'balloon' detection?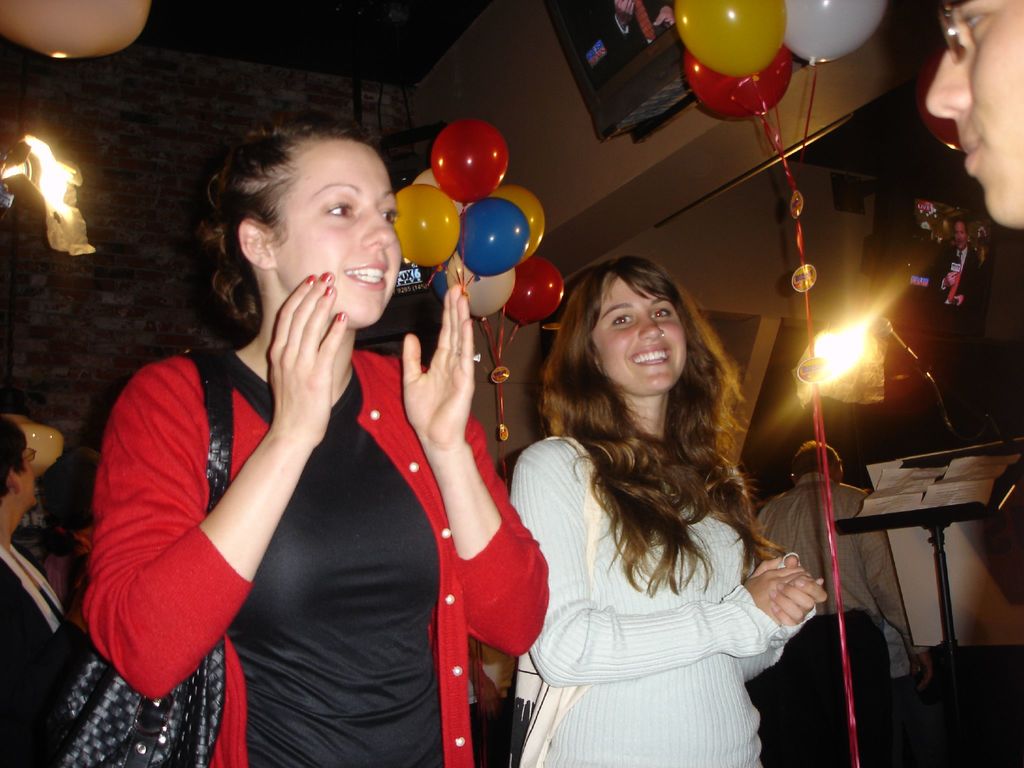
rect(0, 0, 149, 58)
